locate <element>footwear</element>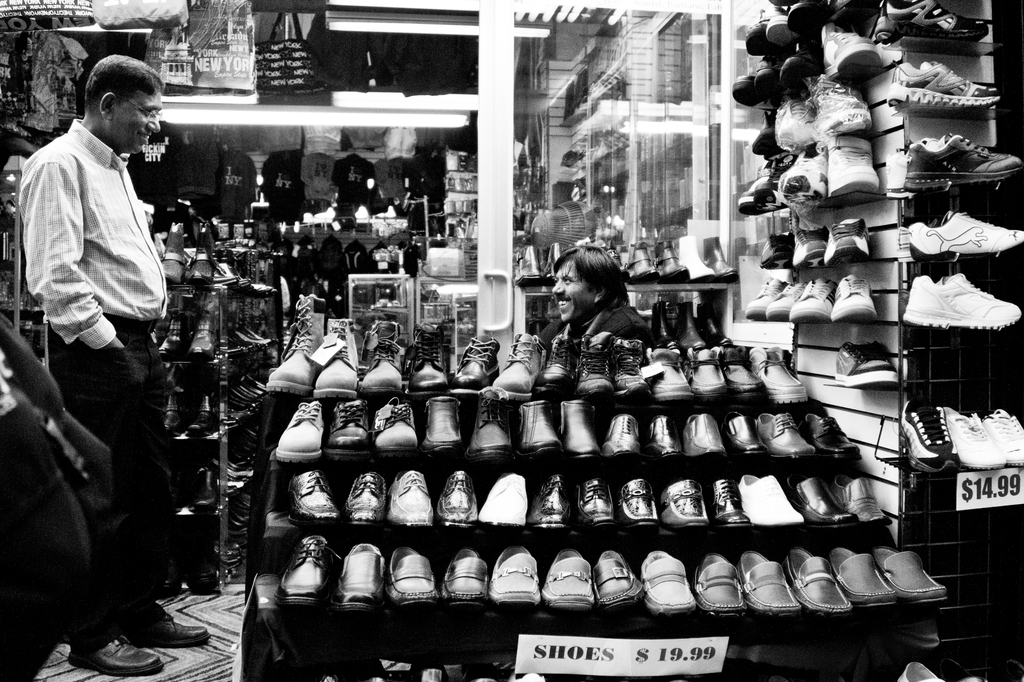
Rect(982, 403, 1023, 467)
